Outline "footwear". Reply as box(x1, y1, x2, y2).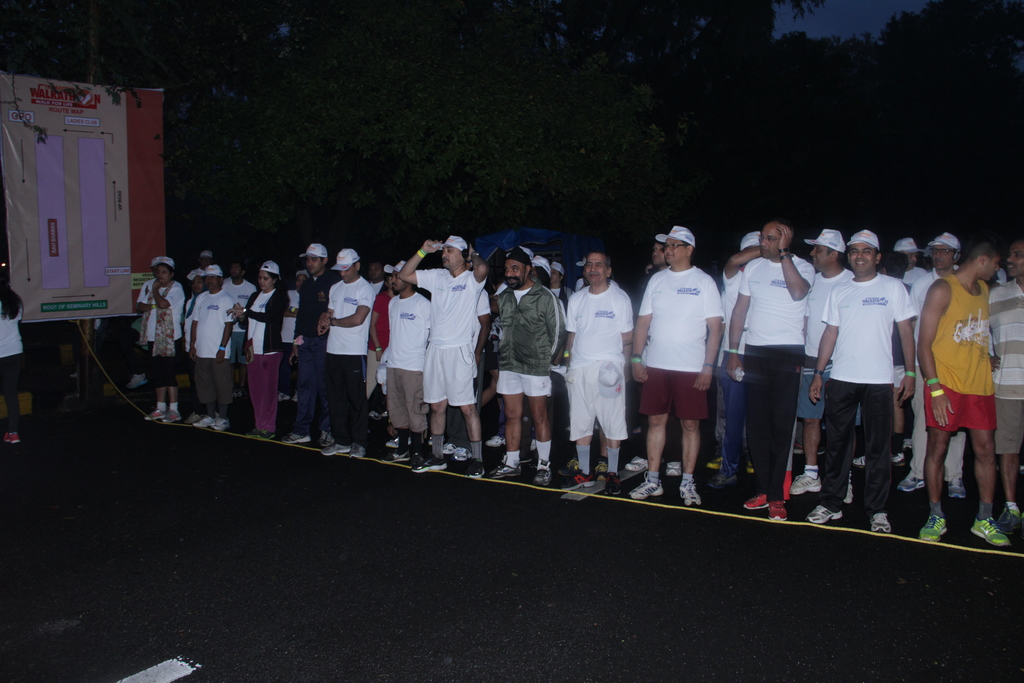
box(481, 454, 519, 477).
